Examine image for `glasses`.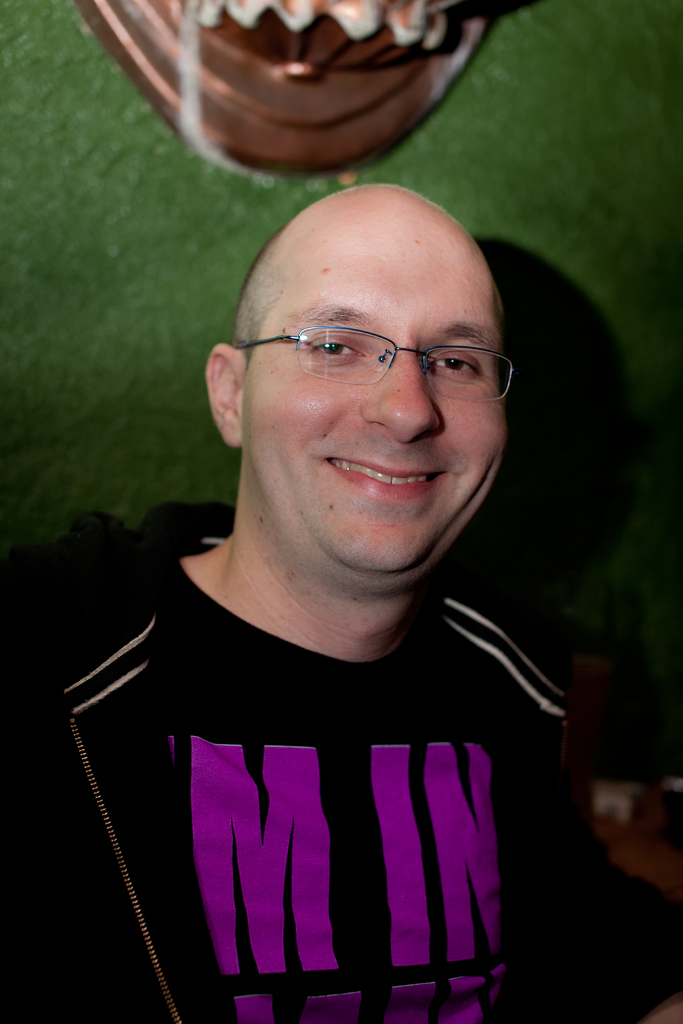
Examination result: {"left": 233, "top": 321, "right": 518, "bottom": 401}.
